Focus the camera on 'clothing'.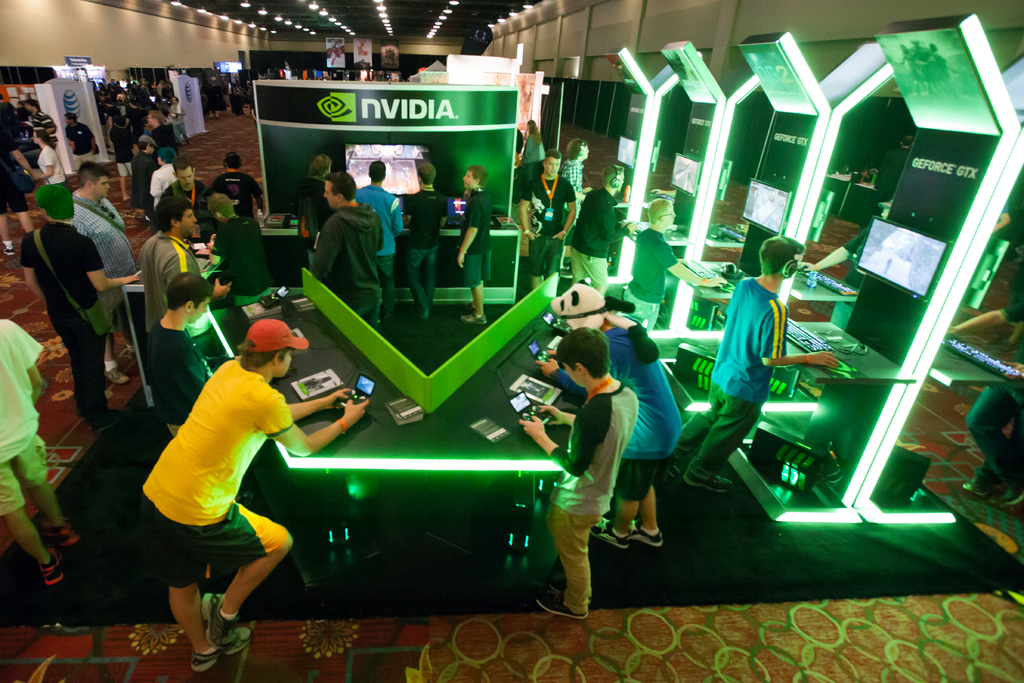
Focus region: {"left": 588, "top": 313, "right": 680, "bottom": 516}.
